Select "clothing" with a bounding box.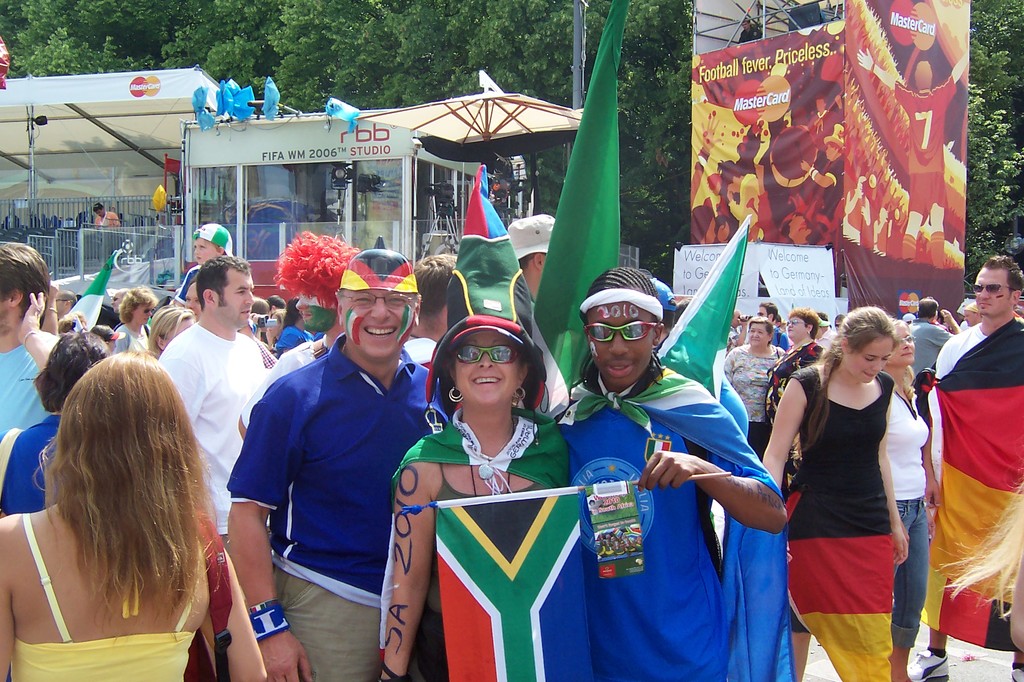
bbox=[116, 323, 148, 361].
